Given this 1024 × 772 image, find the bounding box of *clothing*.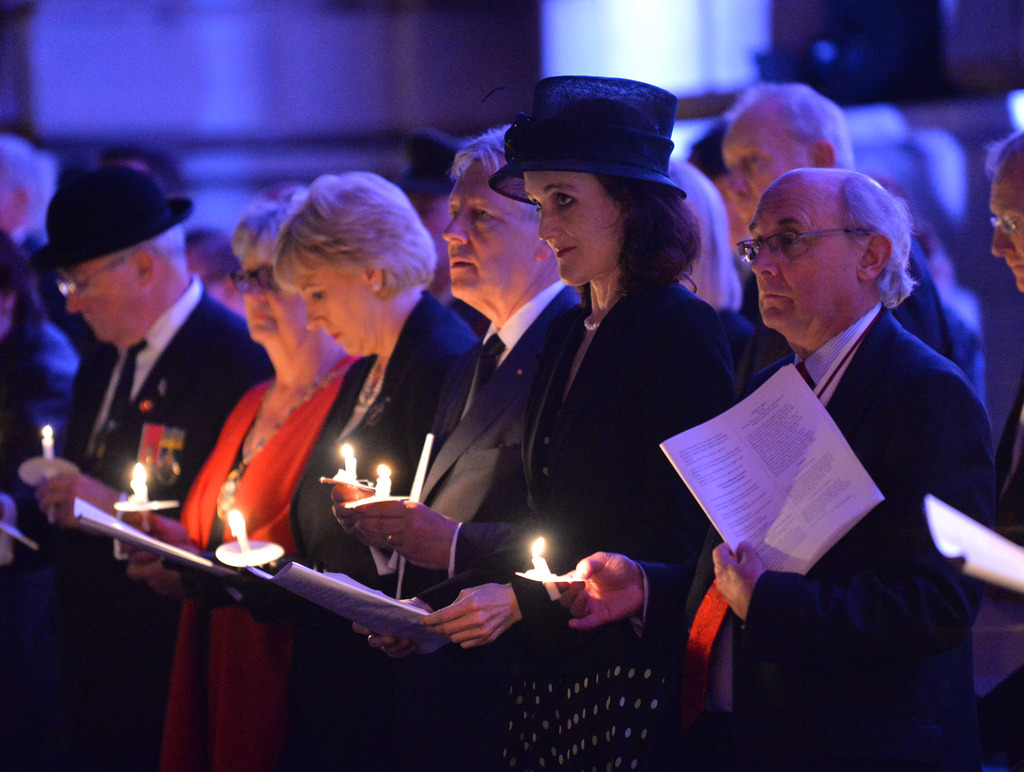
locate(628, 299, 993, 771).
